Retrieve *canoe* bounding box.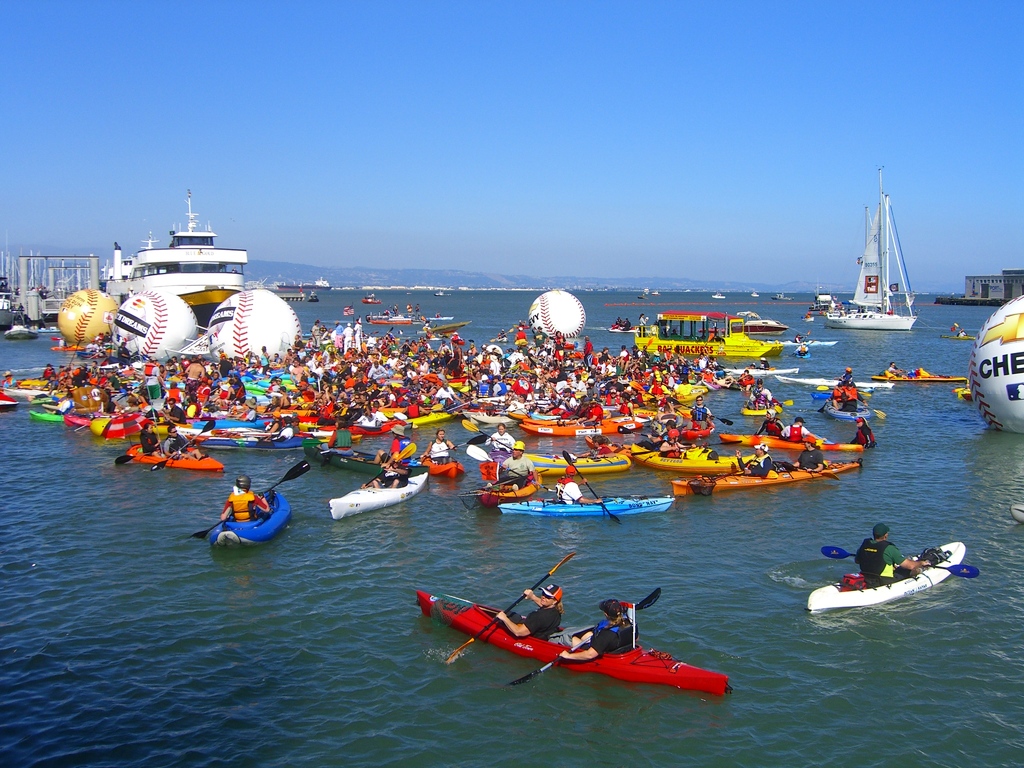
Bounding box: 415/449/465/483.
